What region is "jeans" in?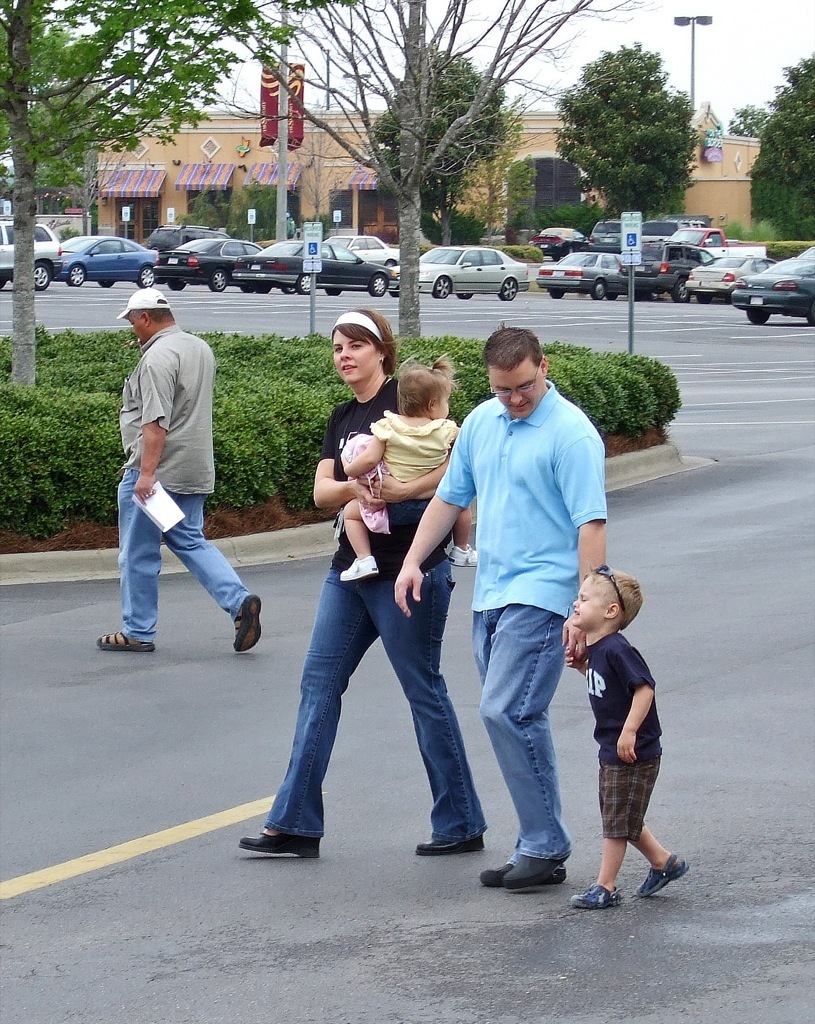
pyautogui.locateOnScreen(255, 518, 504, 850).
